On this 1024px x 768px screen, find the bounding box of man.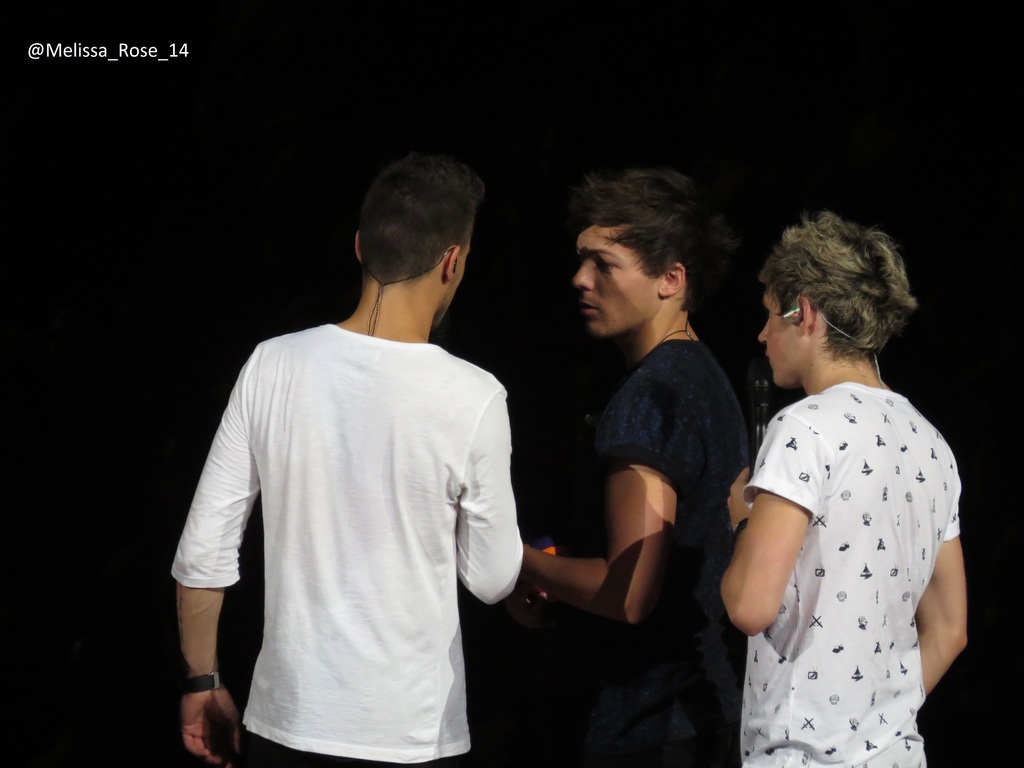
Bounding box: [517, 167, 762, 767].
